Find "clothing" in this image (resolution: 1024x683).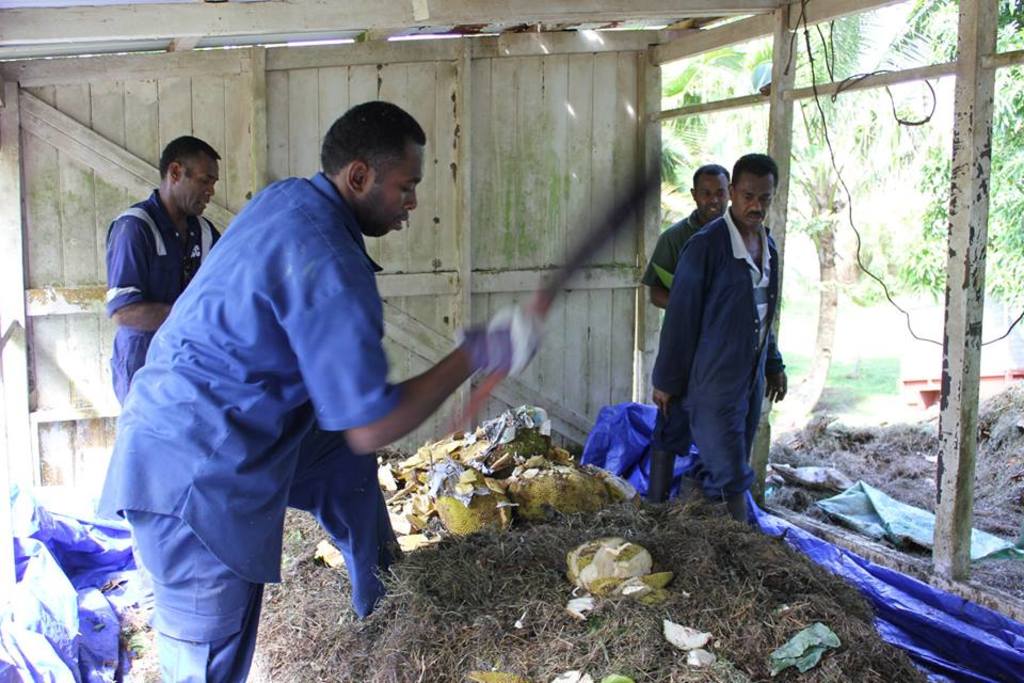
[641,205,702,291].
